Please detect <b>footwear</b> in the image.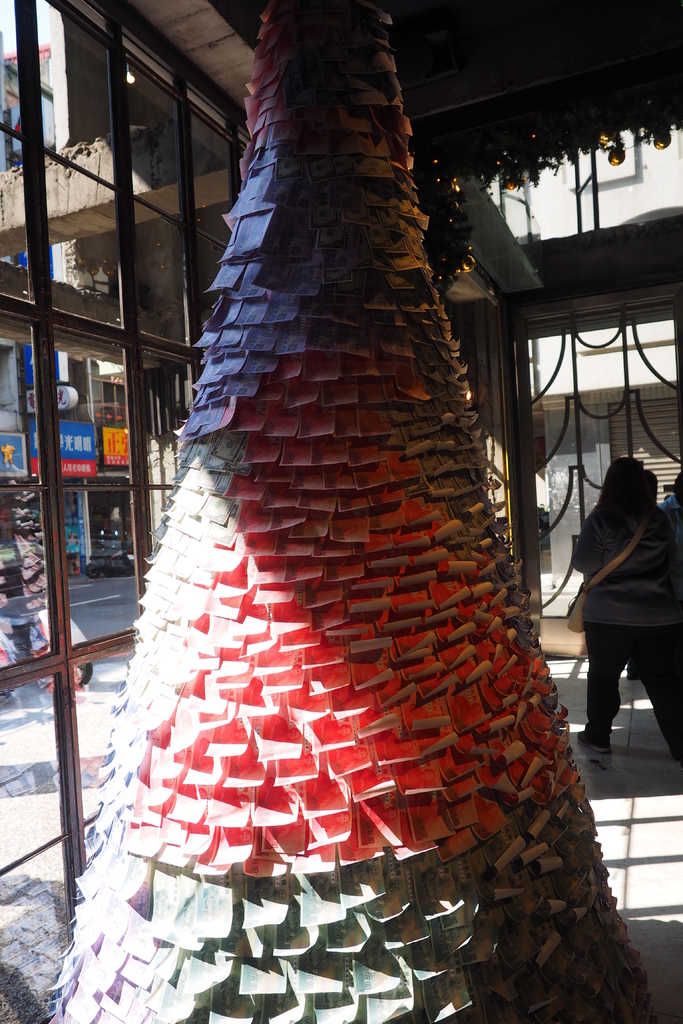
region(576, 729, 611, 760).
